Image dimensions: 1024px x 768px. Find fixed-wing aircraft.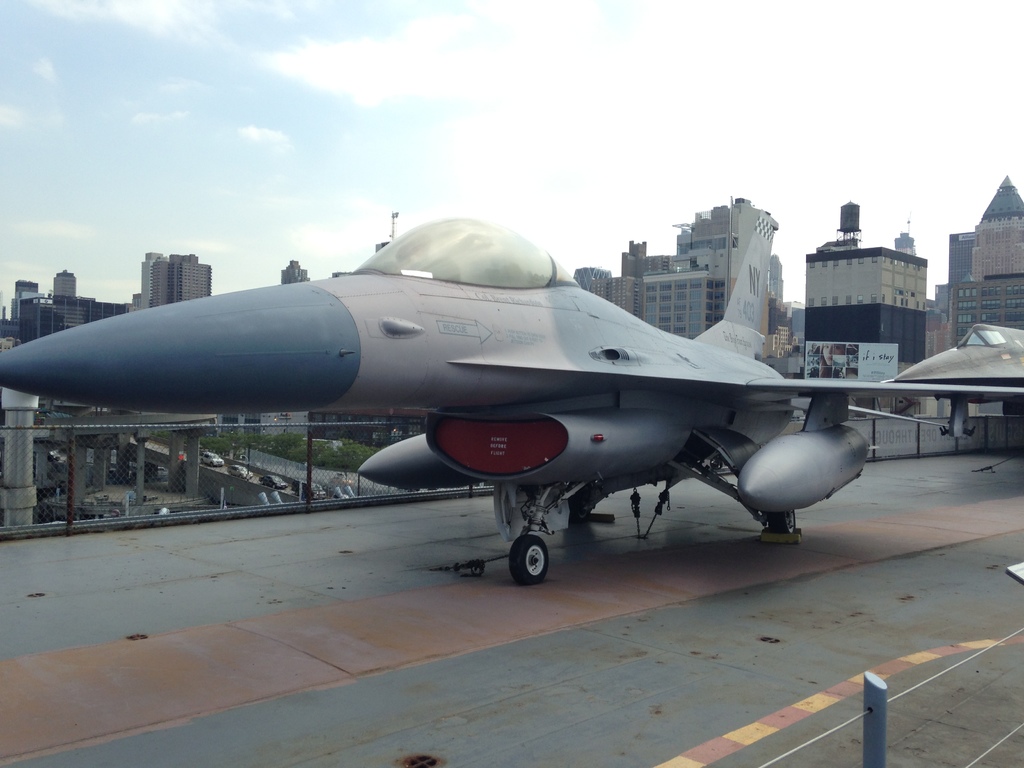
detection(1, 210, 1023, 586).
